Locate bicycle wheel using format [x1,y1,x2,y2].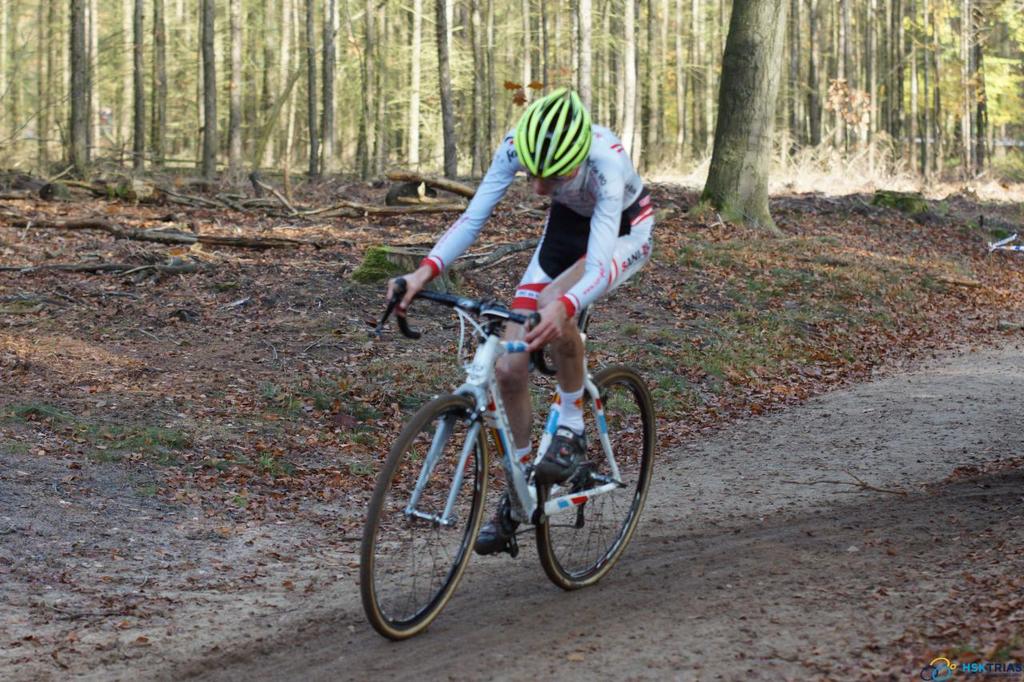
[534,368,659,592].
